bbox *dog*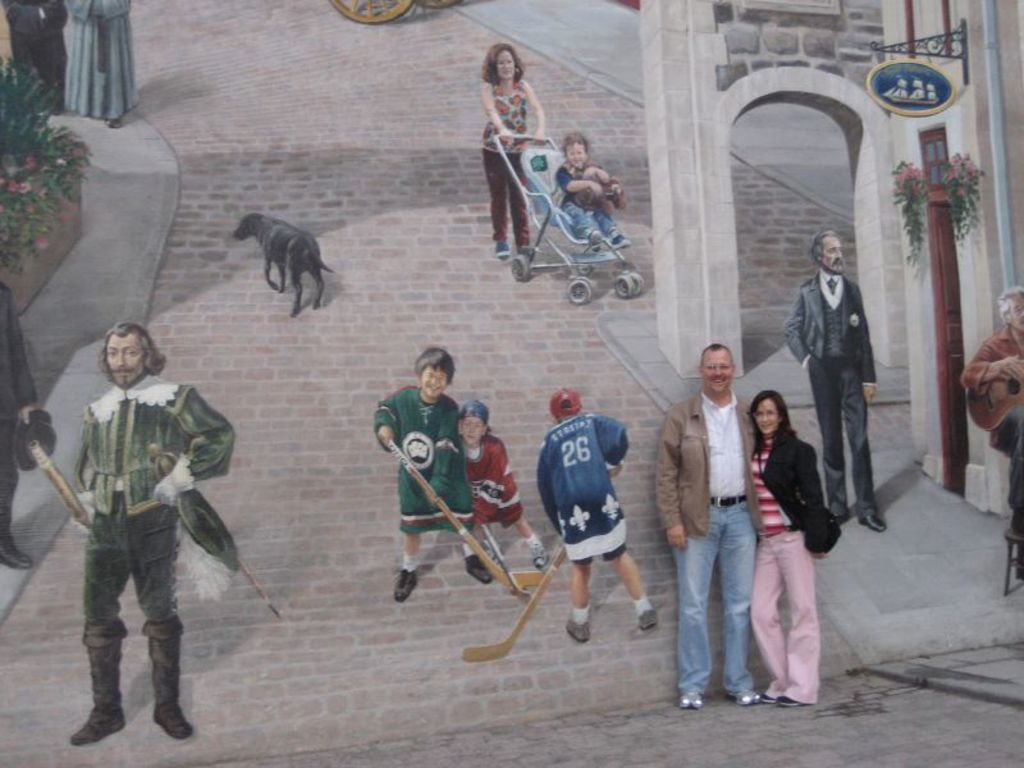
bbox=[227, 211, 342, 316]
